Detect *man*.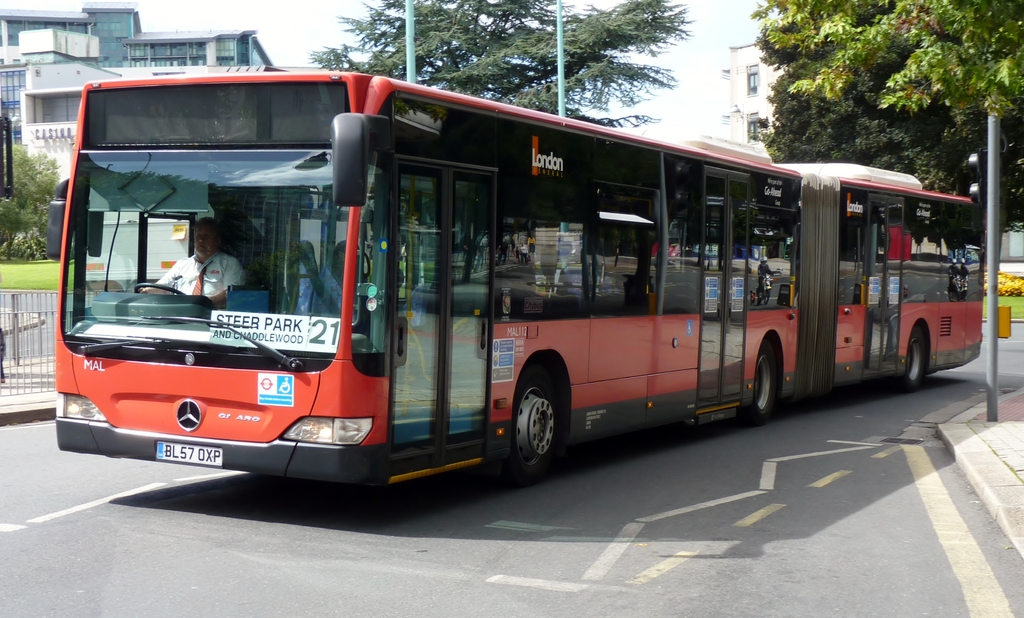
Detected at crop(137, 213, 244, 303).
